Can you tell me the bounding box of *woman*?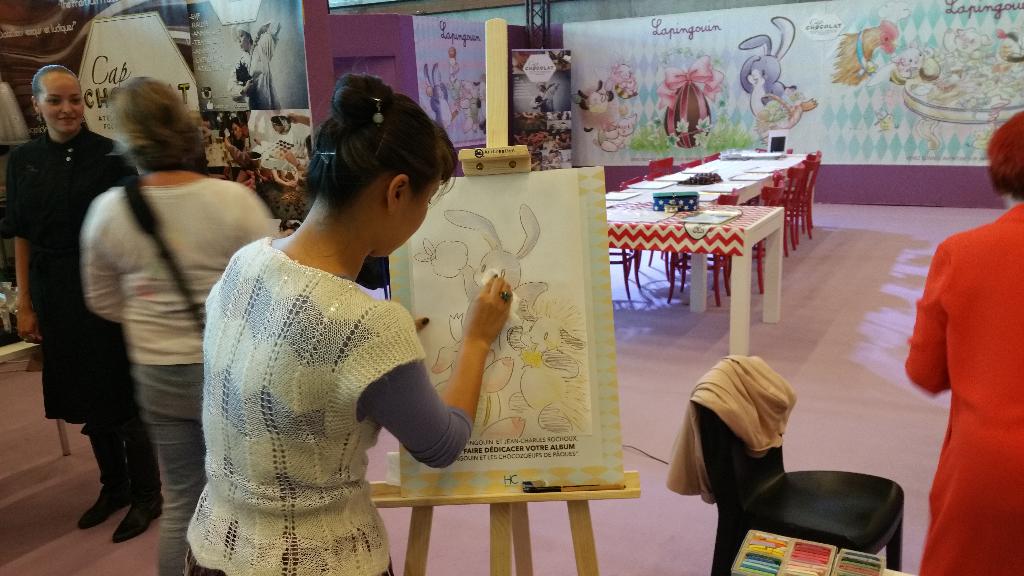
x1=79, y1=76, x2=284, y2=575.
